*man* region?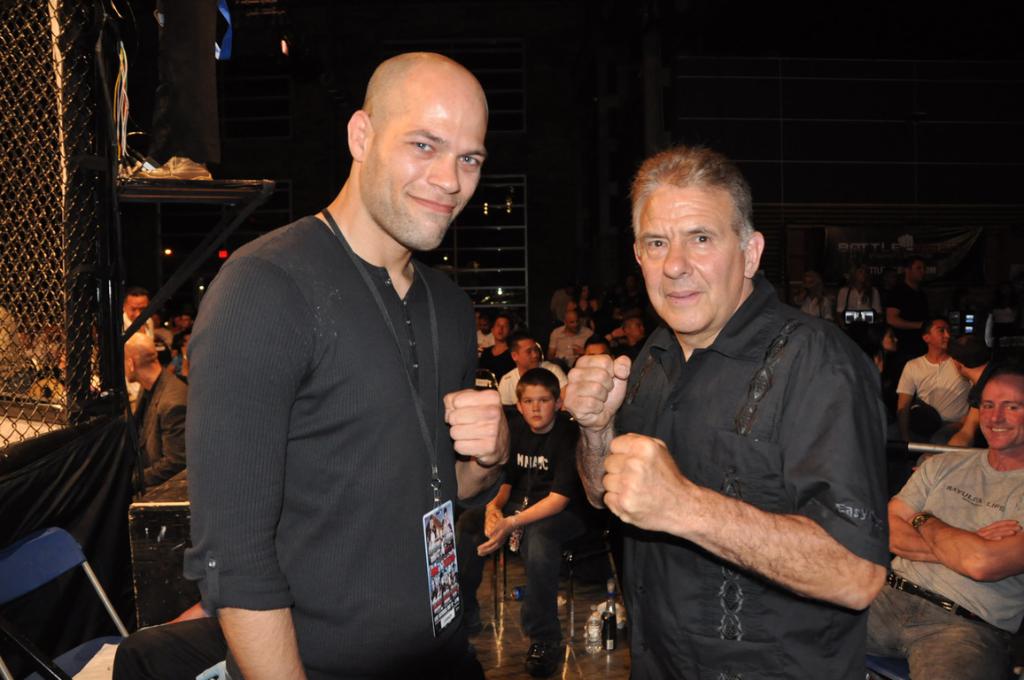
{"left": 185, "top": 51, "right": 515, "bottom": 679}
